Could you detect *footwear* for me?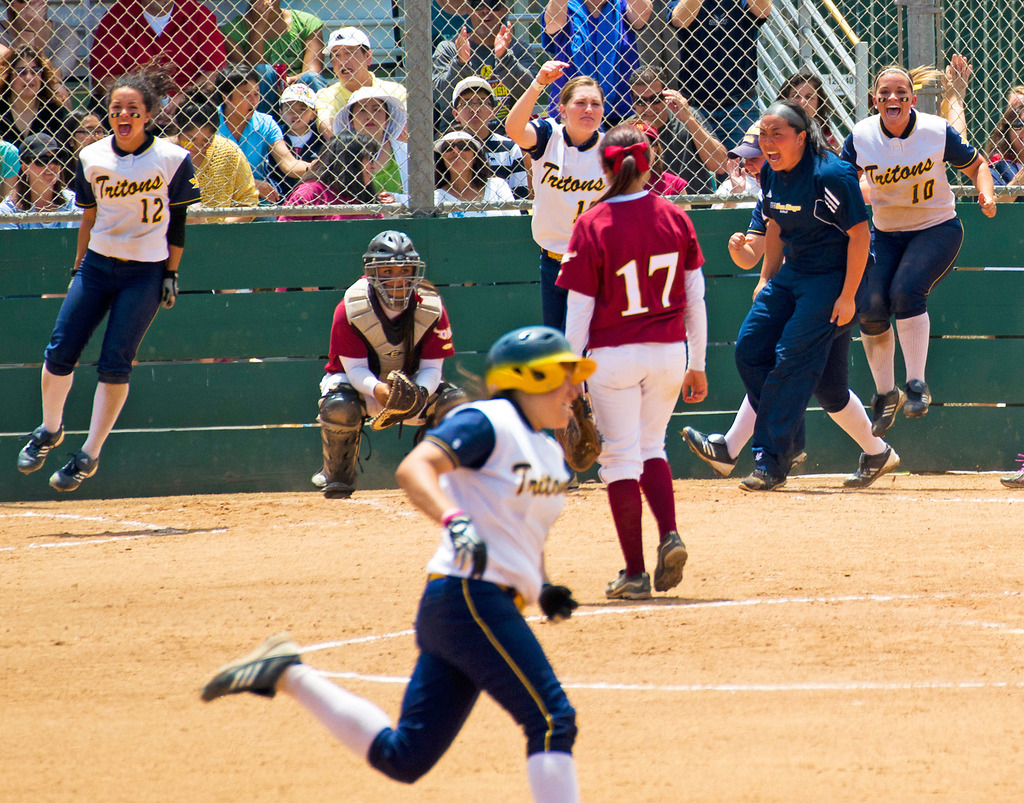
Detection result: locate(13, 426, 93, 495).
